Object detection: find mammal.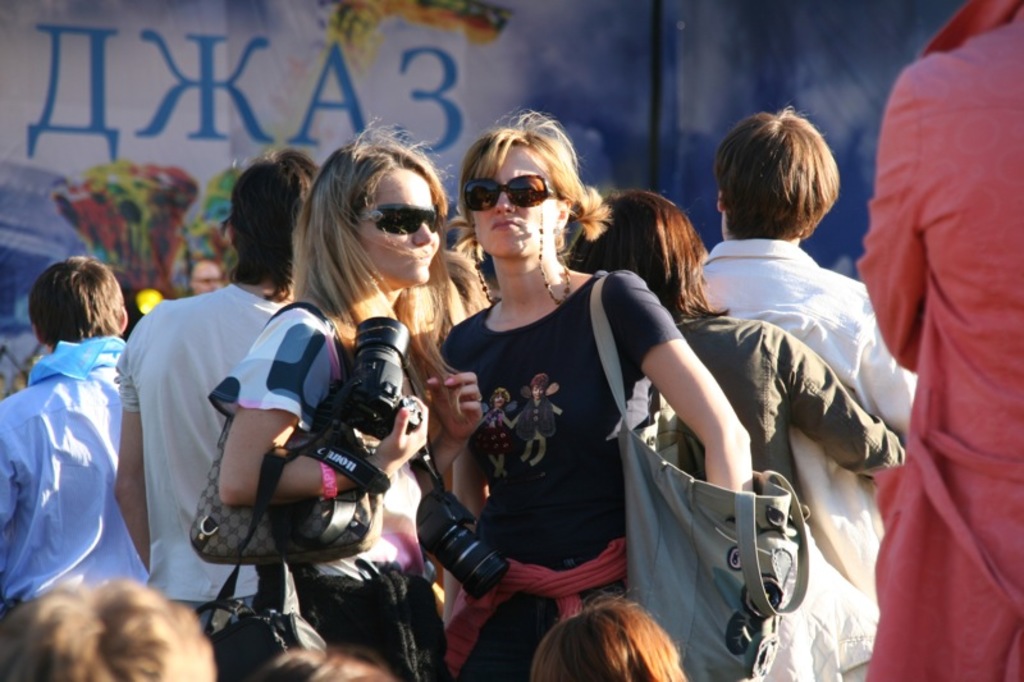
206:113:481:681.
